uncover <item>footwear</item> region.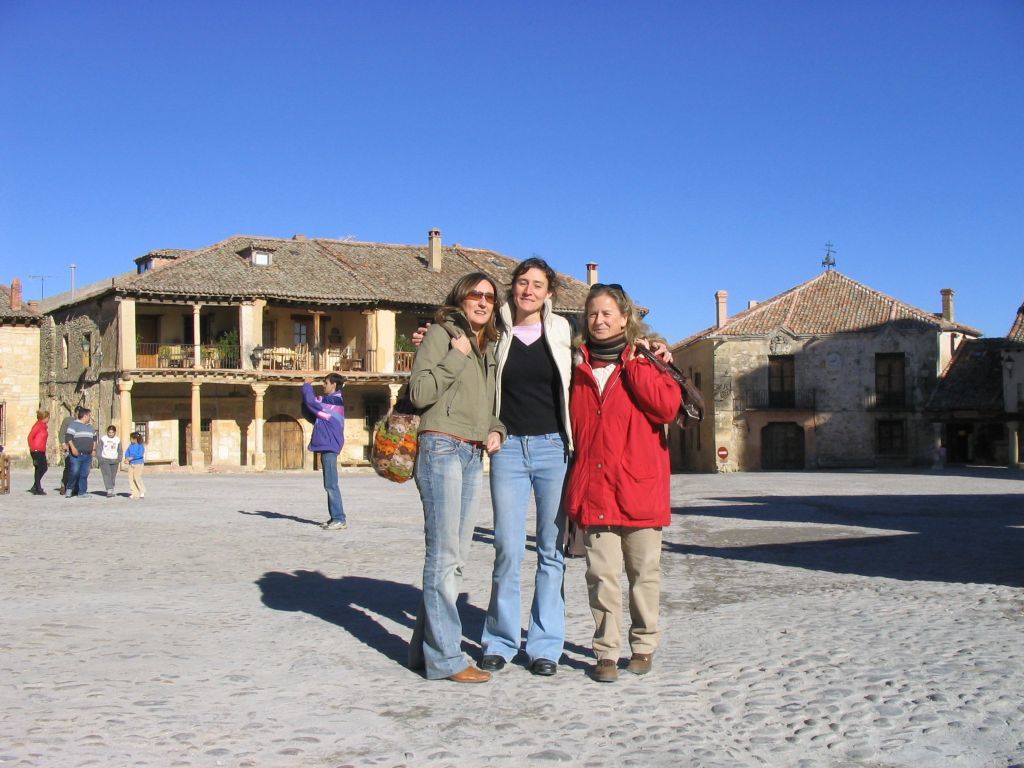
Uncovered: left=447, top=668, right=484, bottom=691.
